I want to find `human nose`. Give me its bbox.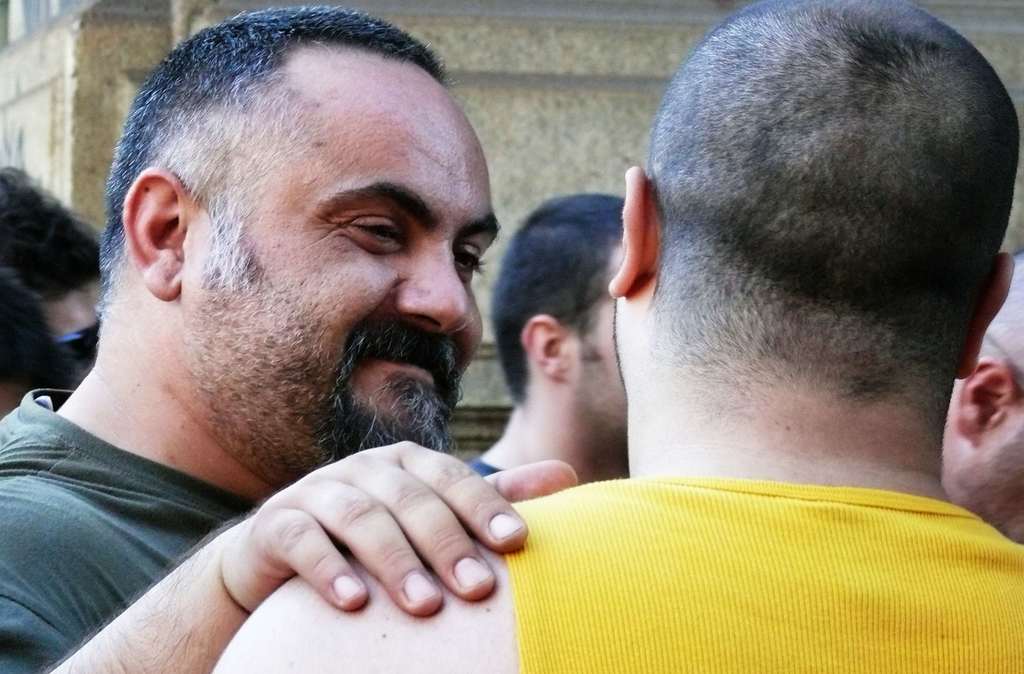
region(397, 234, 476, 342).
